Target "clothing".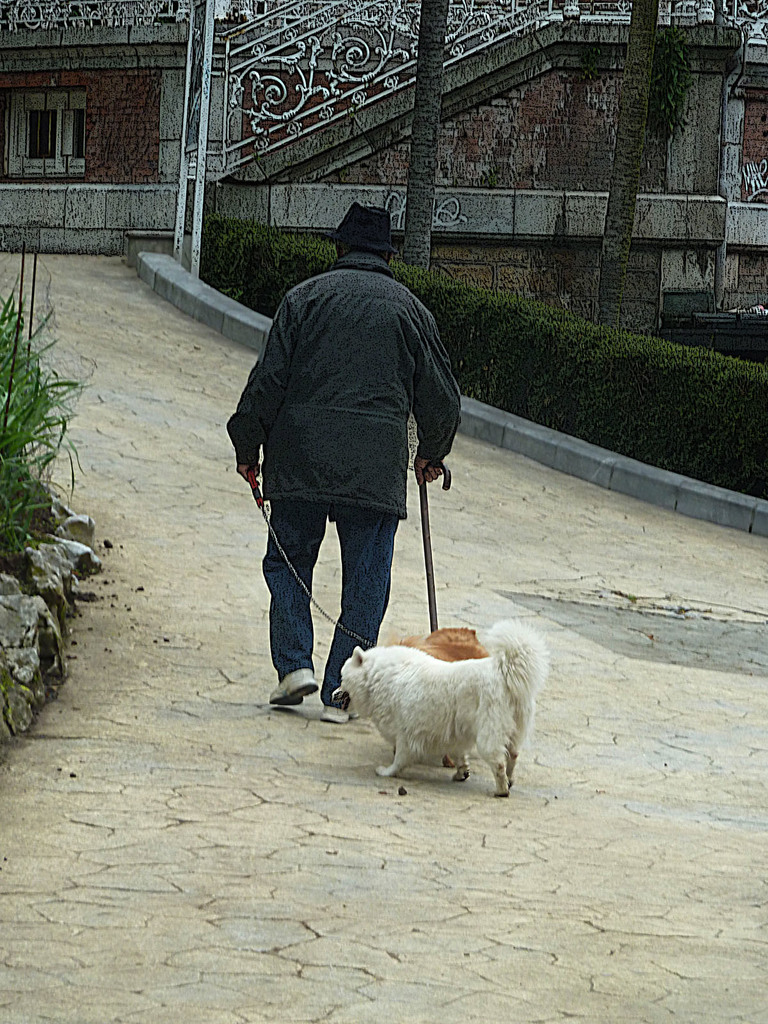
Target region: 225 254 461 700.
